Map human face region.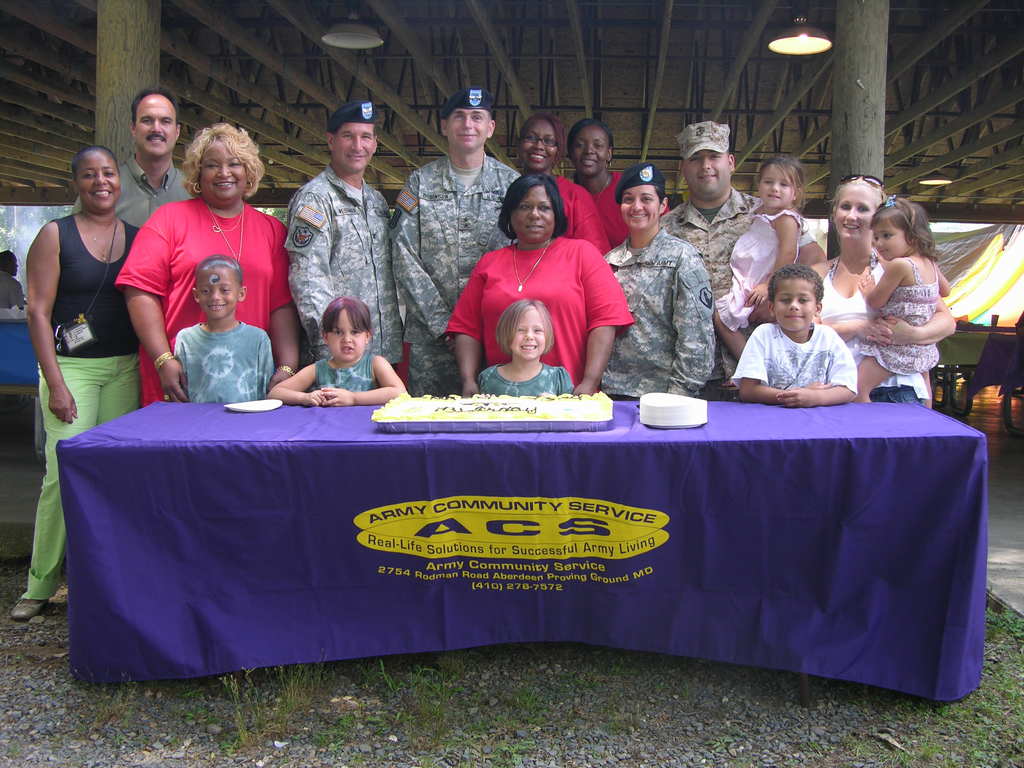
Mapped to select_region(514, 188, 555, 241).
